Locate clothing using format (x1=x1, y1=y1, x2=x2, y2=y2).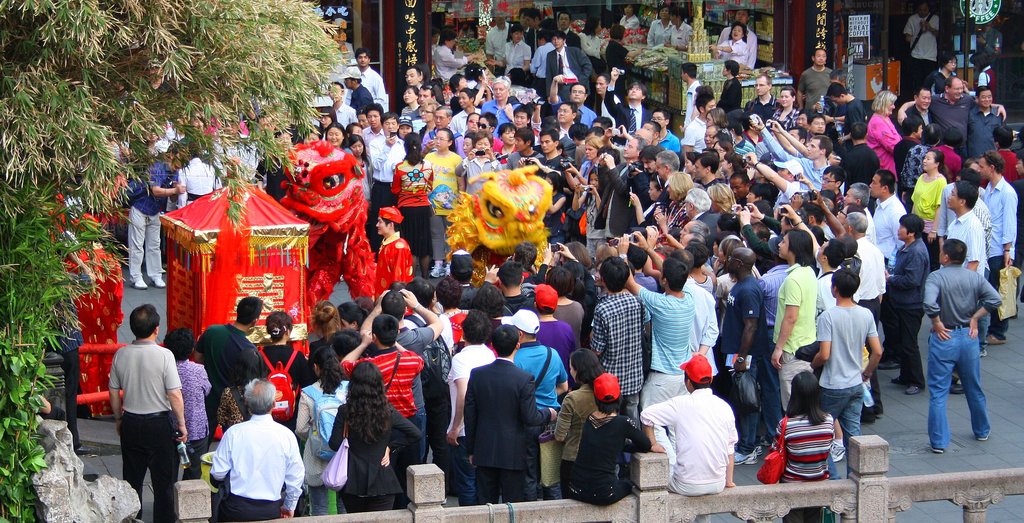
(x1=184, y1=325, x2=269, y2=479).
